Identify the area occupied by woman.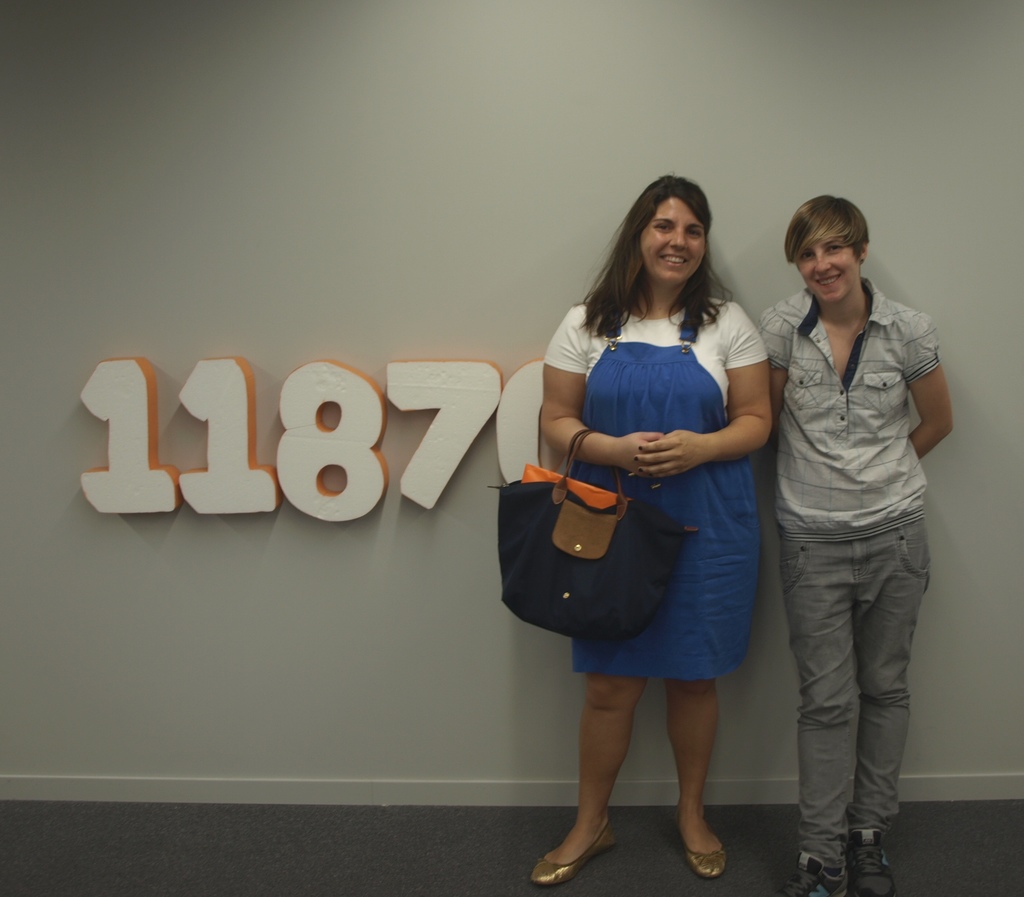
Area: crop(519, 179, 765, 882).
